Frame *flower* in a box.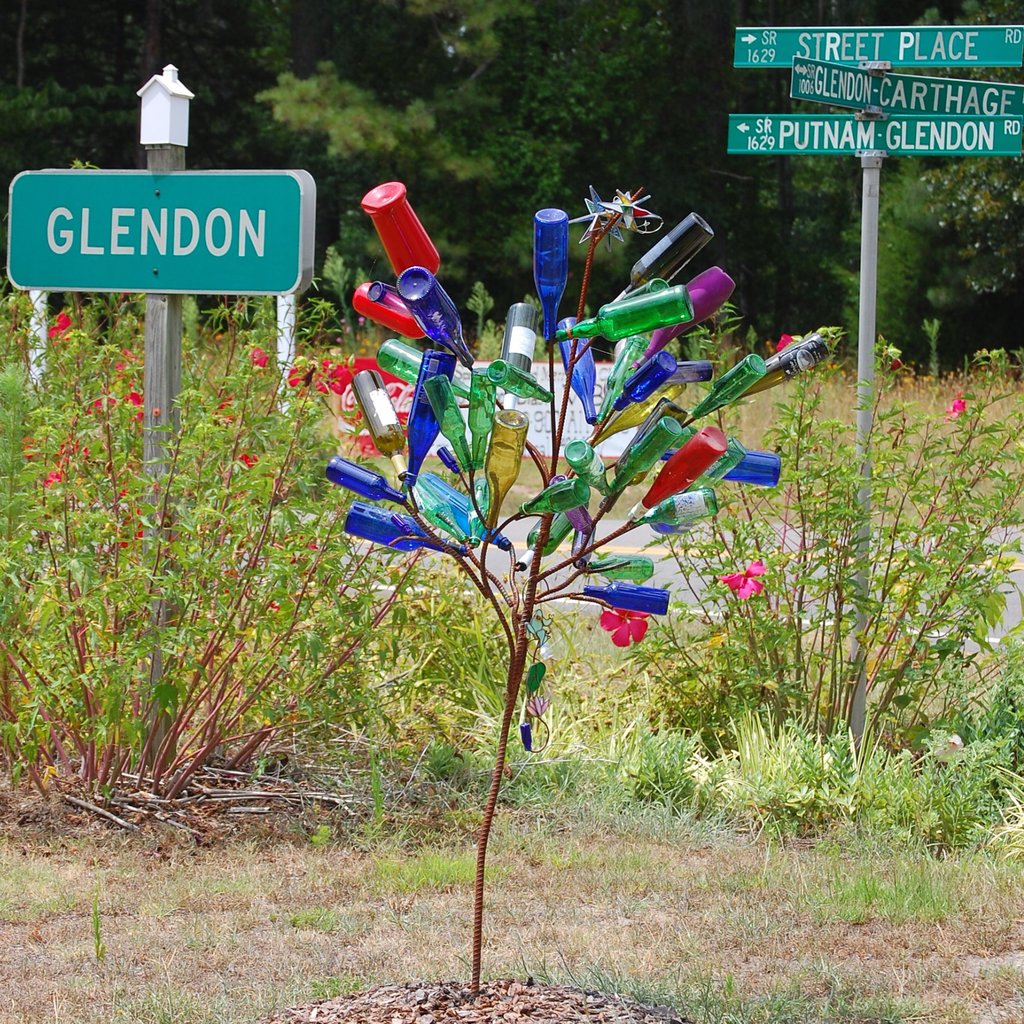
(316,357,351,390).
